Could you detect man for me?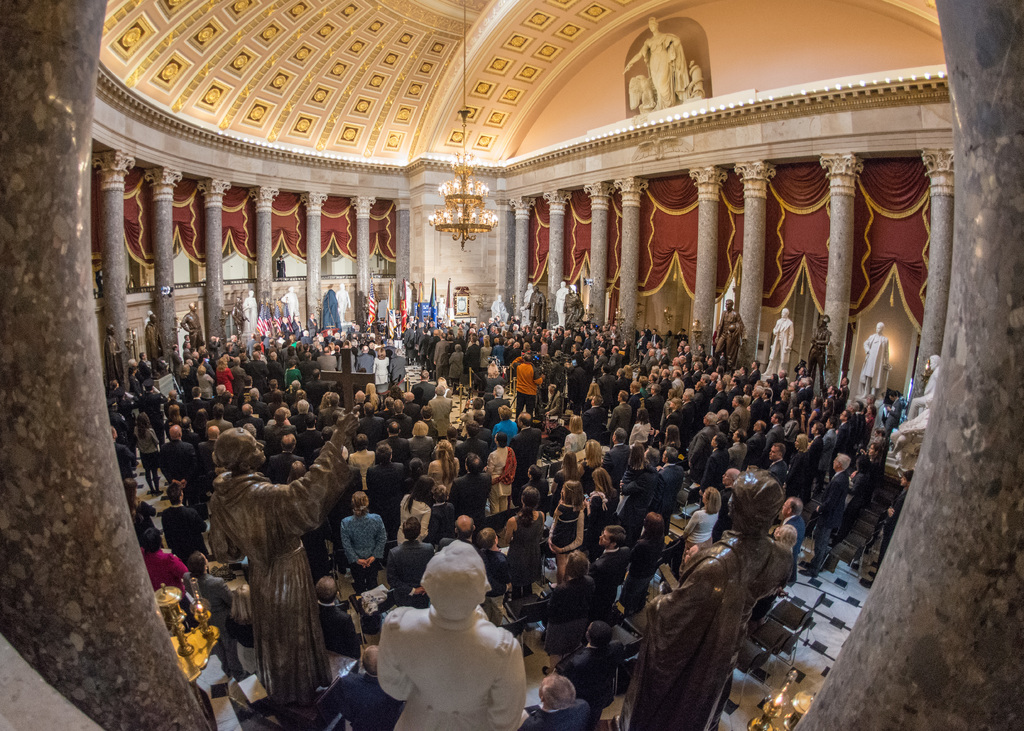
Detection result: <region>713, 376, 732, 399</region>.
